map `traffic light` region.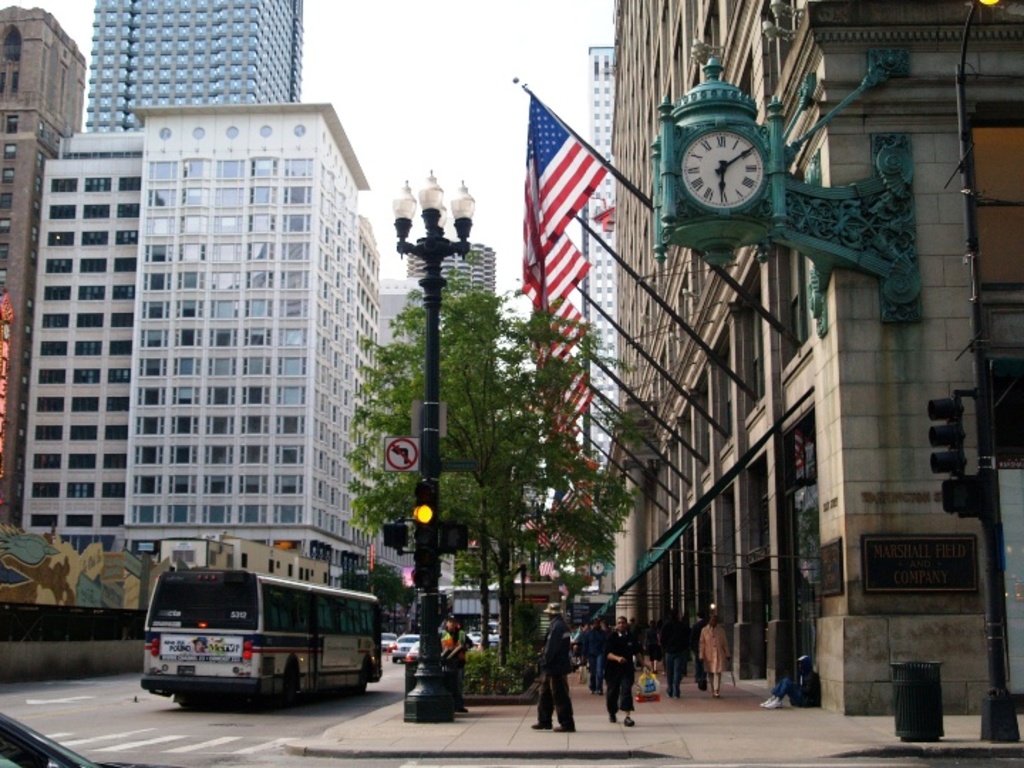
Mapped to [left=939, top=474, right=983, bottom=523].
